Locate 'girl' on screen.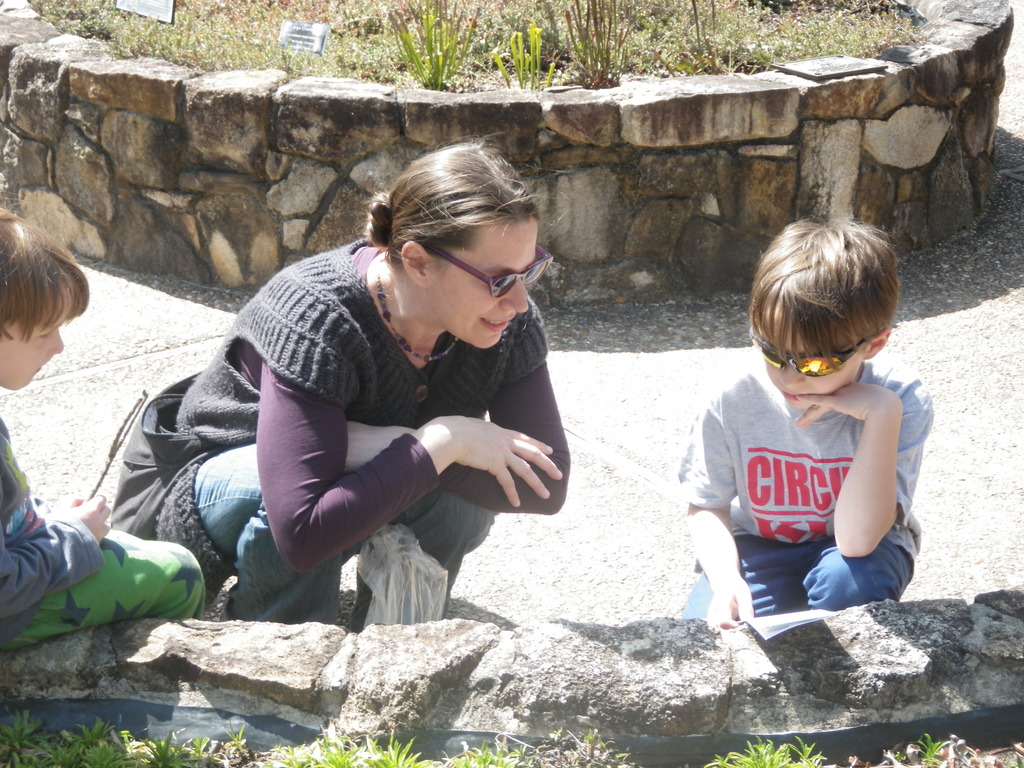
On screen at (left=0, top=186, right=203, bottom=646).
